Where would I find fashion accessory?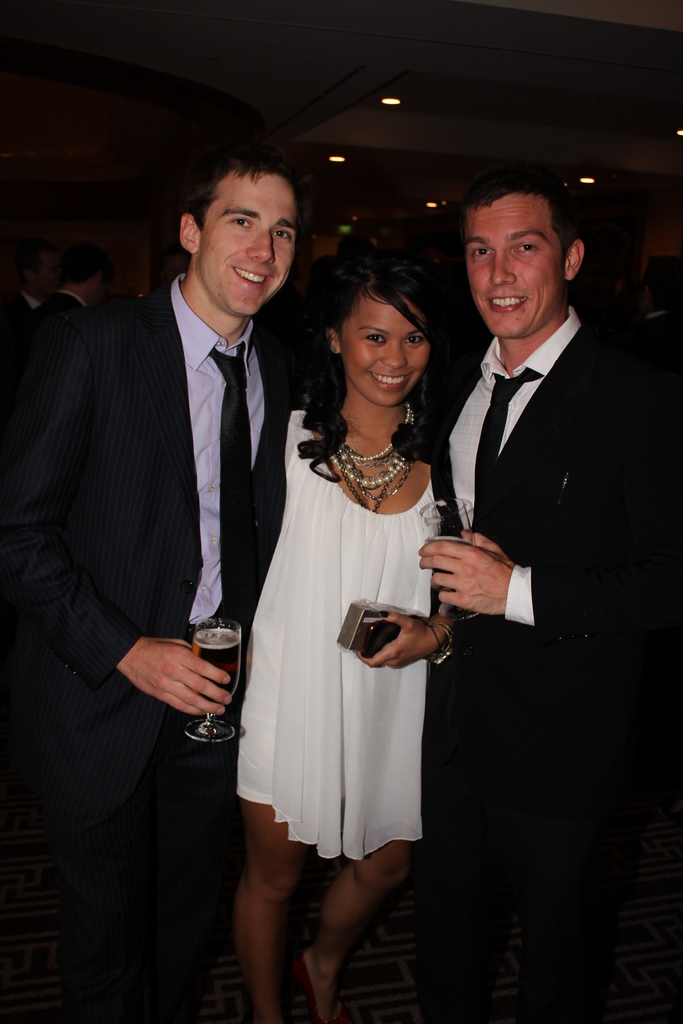
At box=[211, 344, 254, 605].
